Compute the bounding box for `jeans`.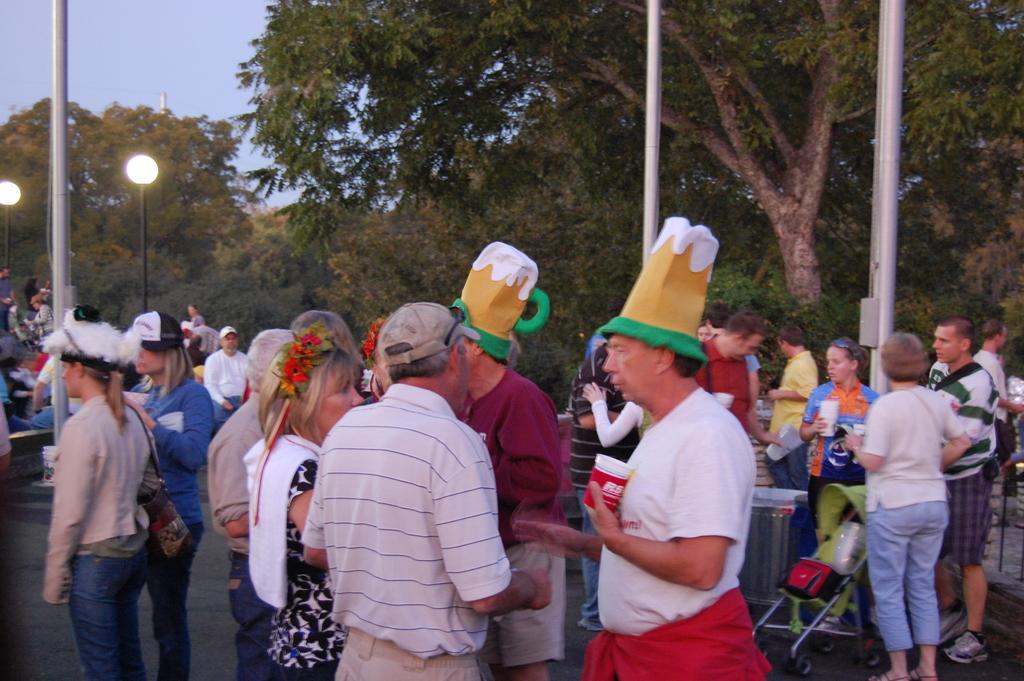
(766, 440, 810, 489).
